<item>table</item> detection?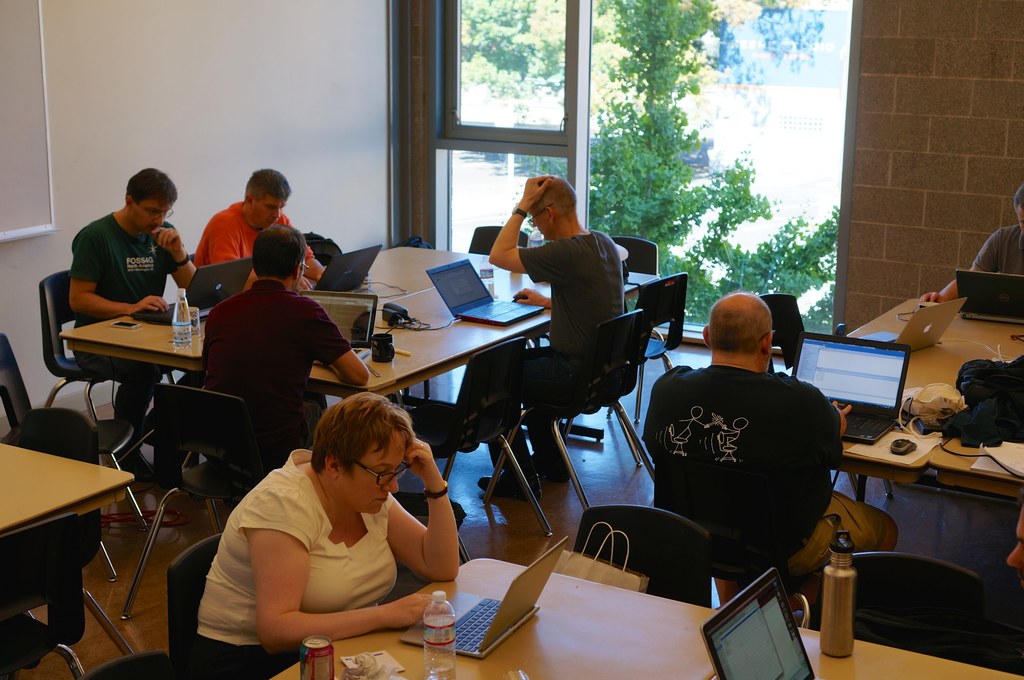
rect(58, 246, 657, 439)
